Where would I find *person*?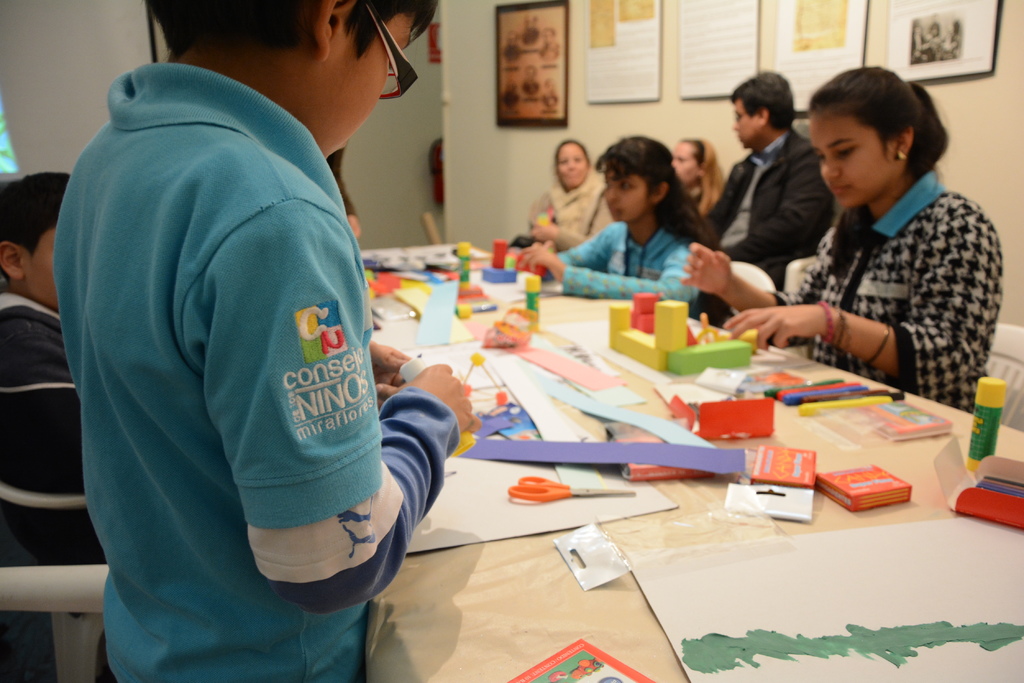
At crop(915, 25, 942, 61).
